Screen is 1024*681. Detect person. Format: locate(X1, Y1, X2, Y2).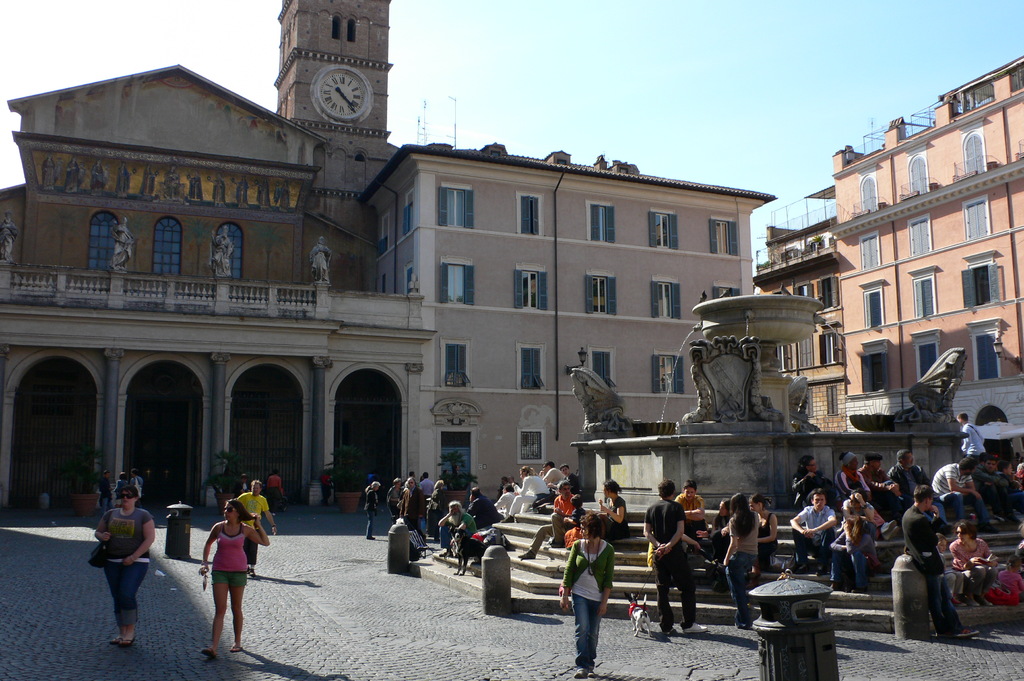
locate(499, 467, 550, 524).
